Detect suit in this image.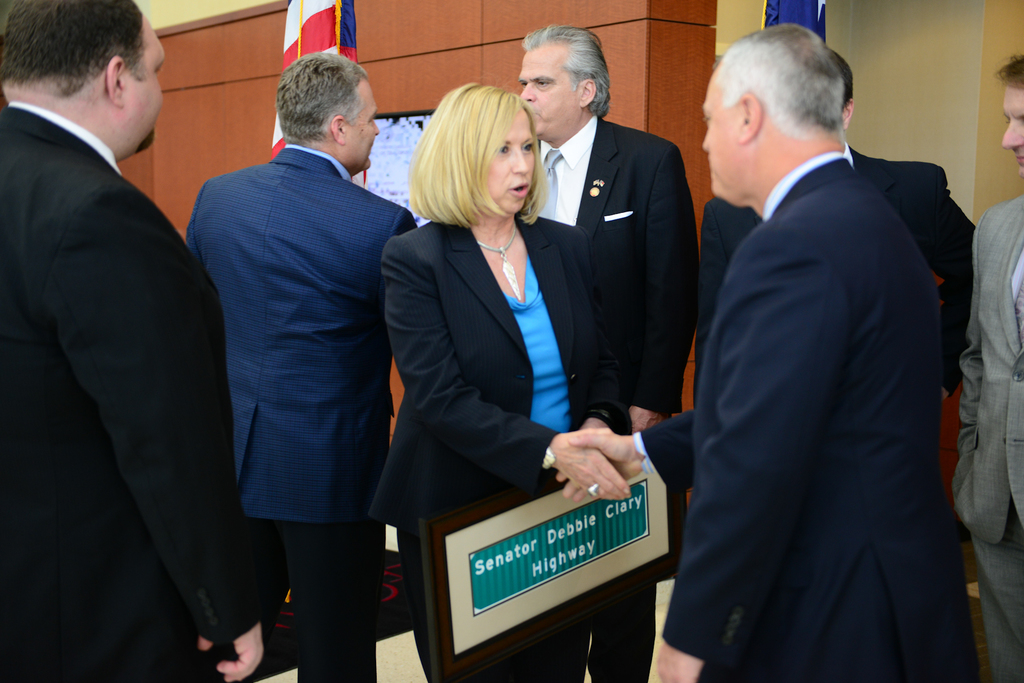
Detection: Rect(692, 143, 972, 410).
